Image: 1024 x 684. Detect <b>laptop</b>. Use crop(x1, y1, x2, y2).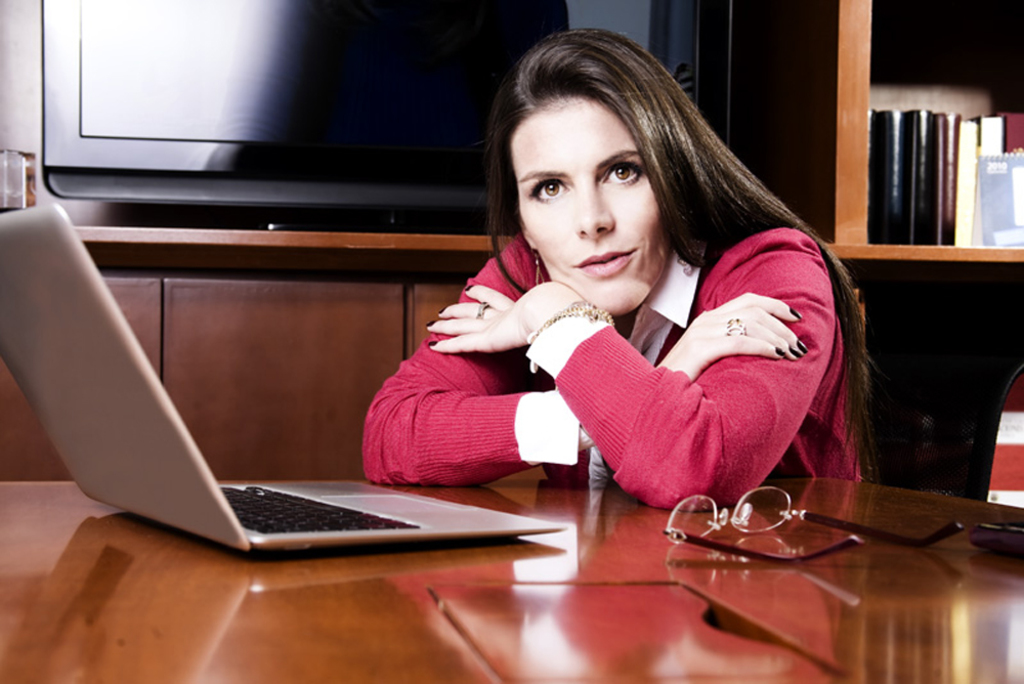
crop(59, 259, 516, 563).
